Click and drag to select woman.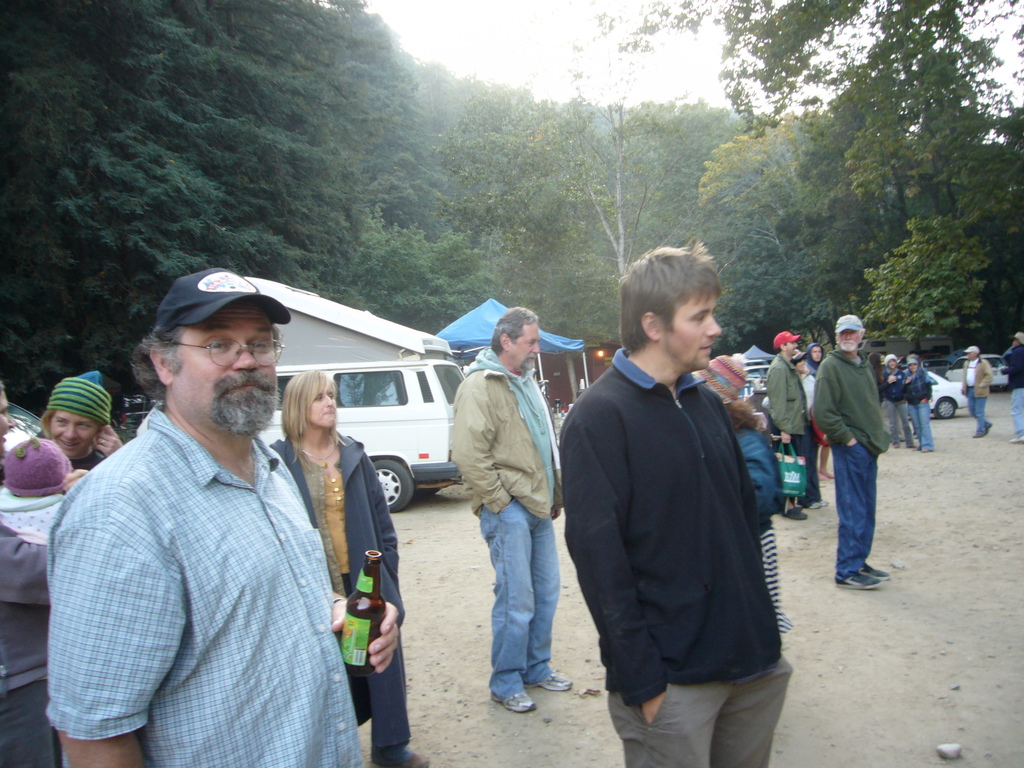
Selection: 271,371,420,767.
